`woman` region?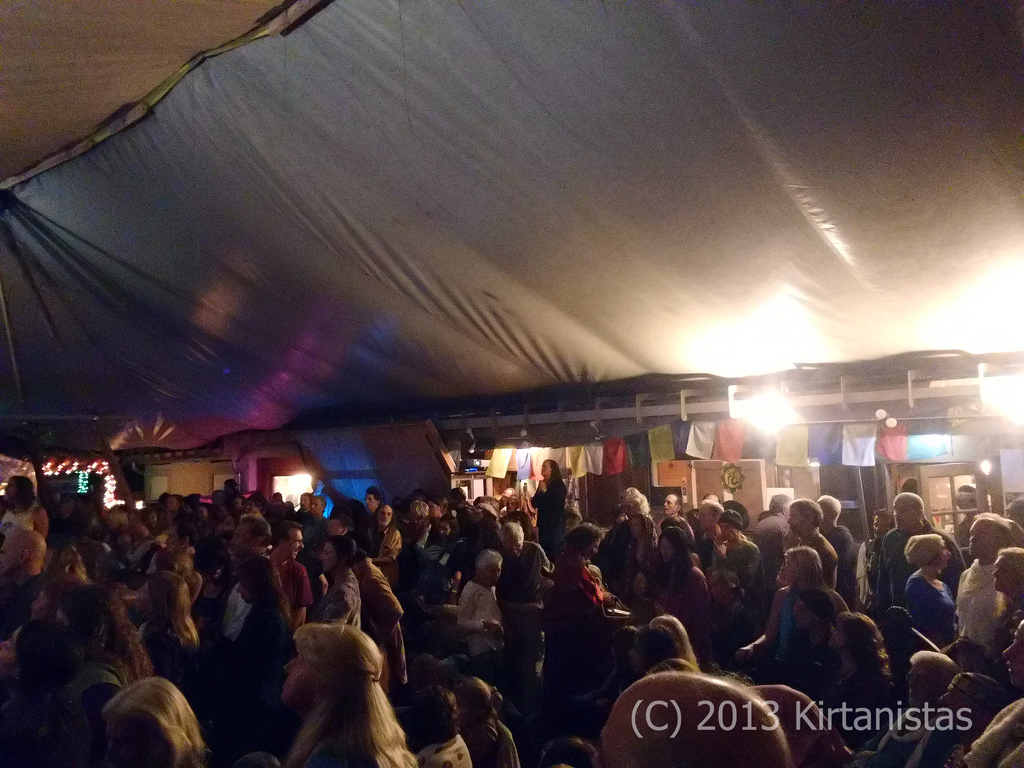
pyautogui.locateOnScreen(904, 532, 953, 646)
